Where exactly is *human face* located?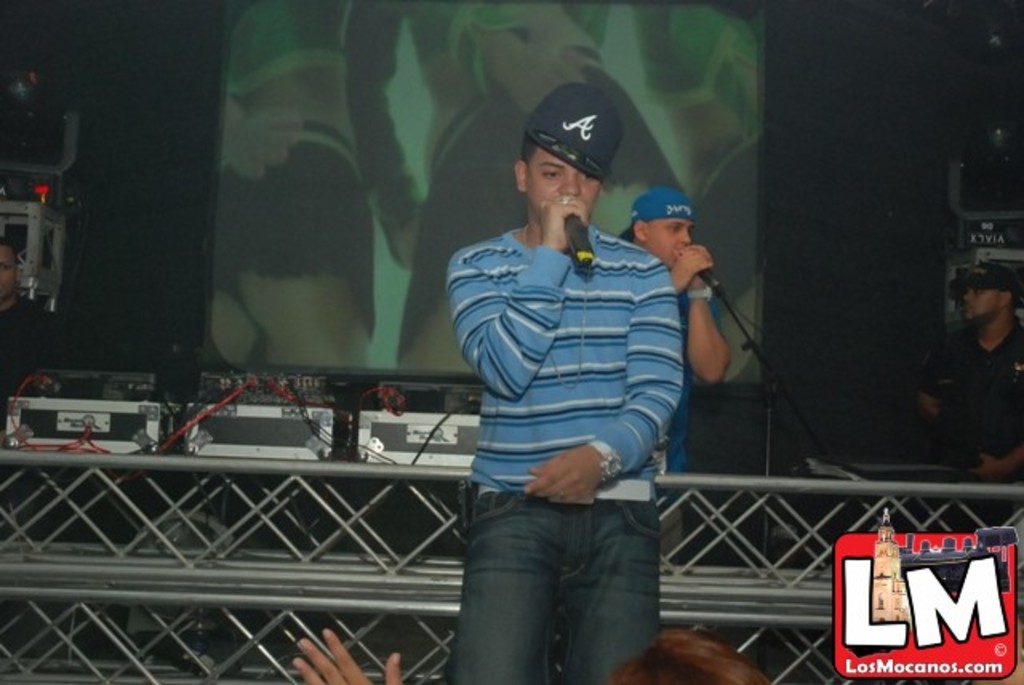
Its bounding box is crop(648, 216, 690, 264).
